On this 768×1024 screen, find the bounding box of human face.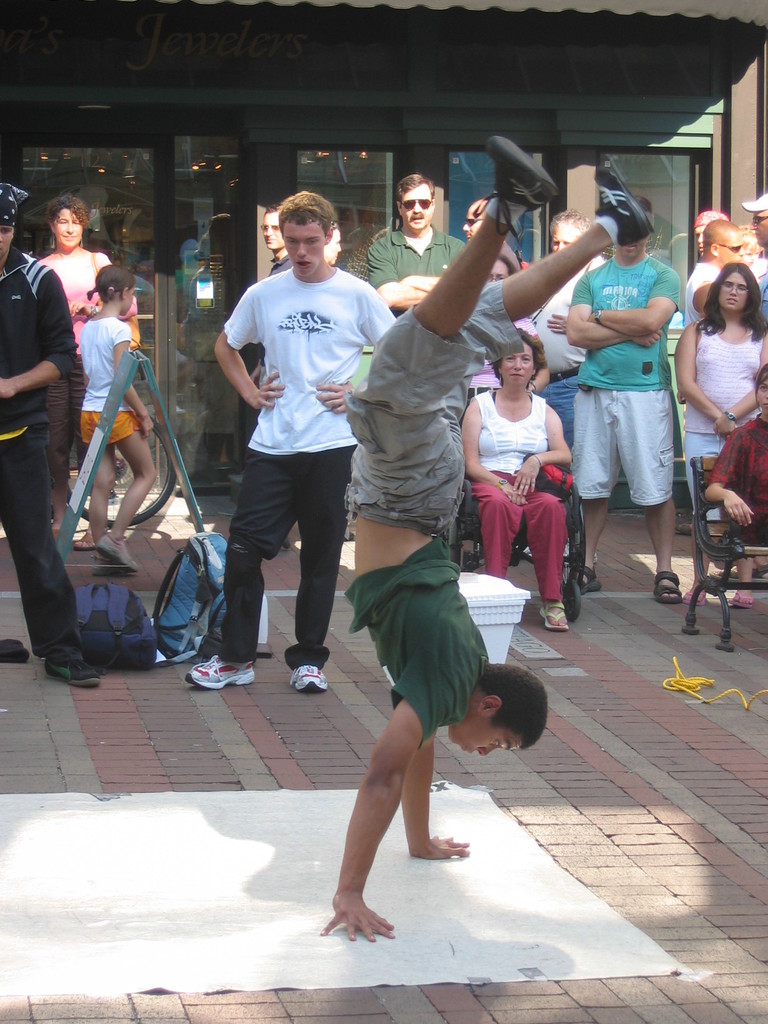
Bounding box: x1=618 y1=236 x2=649 y2=257.
